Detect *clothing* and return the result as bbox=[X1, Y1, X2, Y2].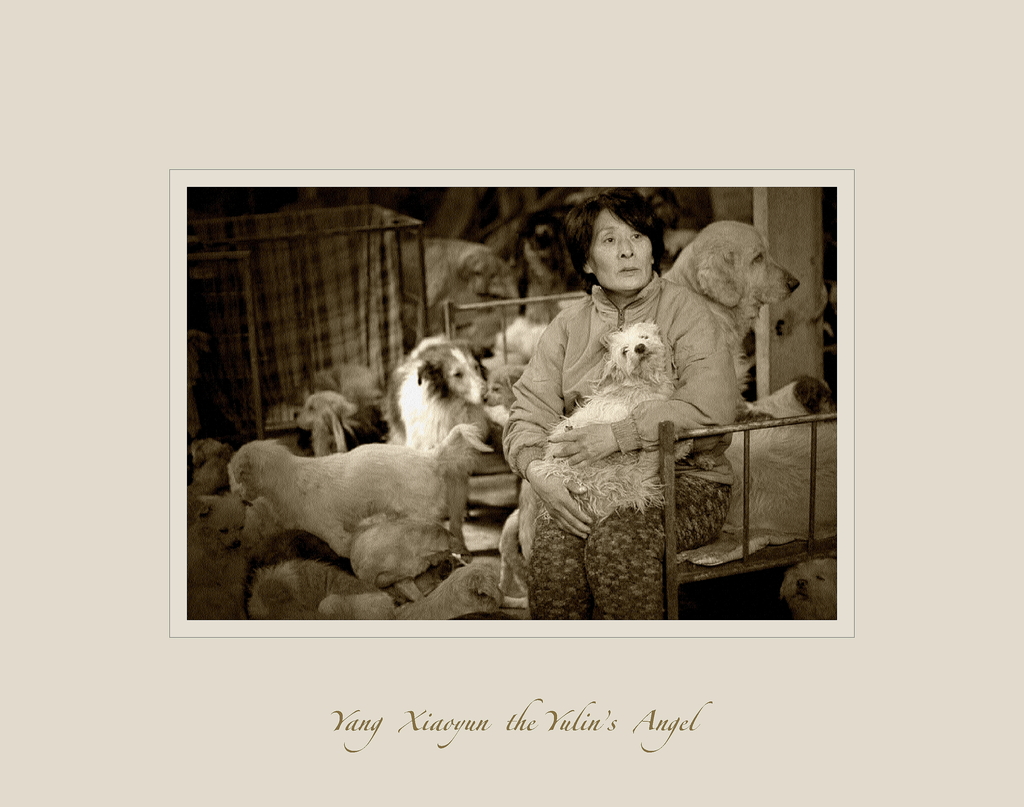
bbox=[494, 232, 737, 595].
